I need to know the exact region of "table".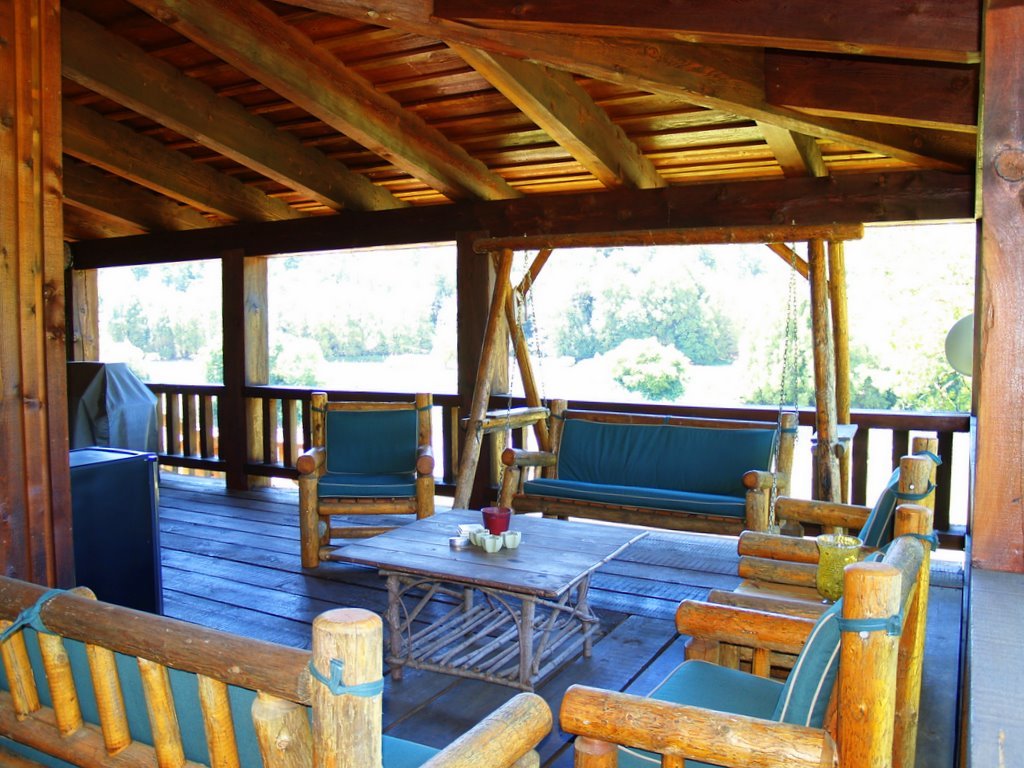
Region: {"x1": 60, "y1": 439, "x2": 161, "y2": 618}.
